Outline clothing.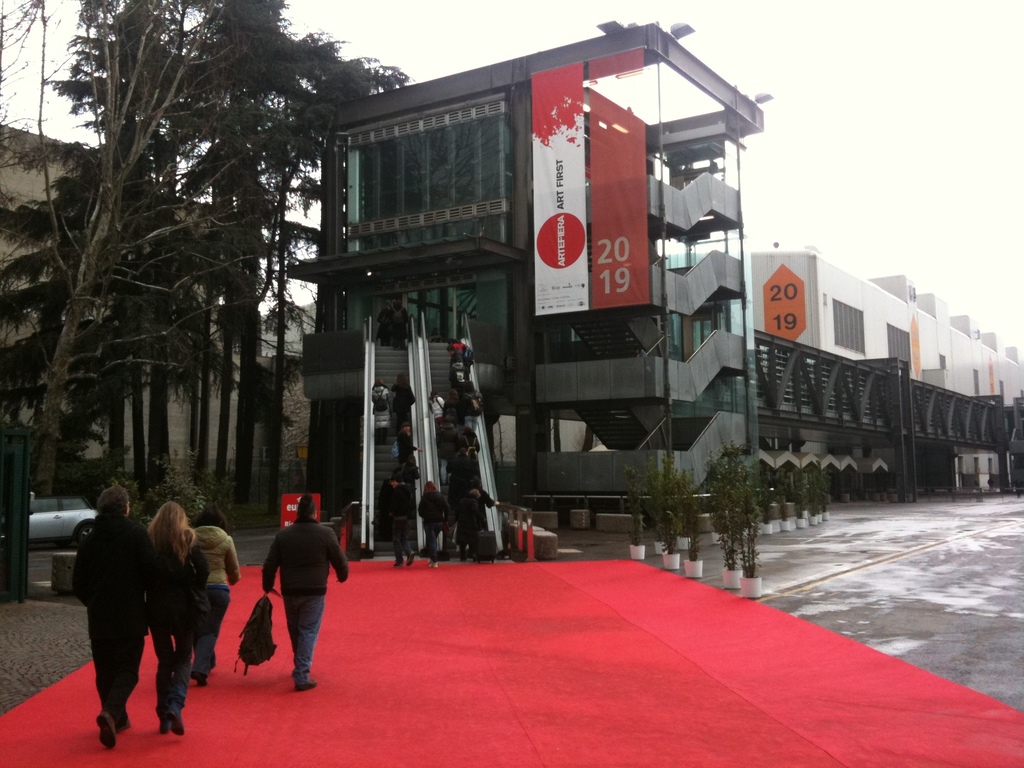
Outline: (141,545,207,725).
